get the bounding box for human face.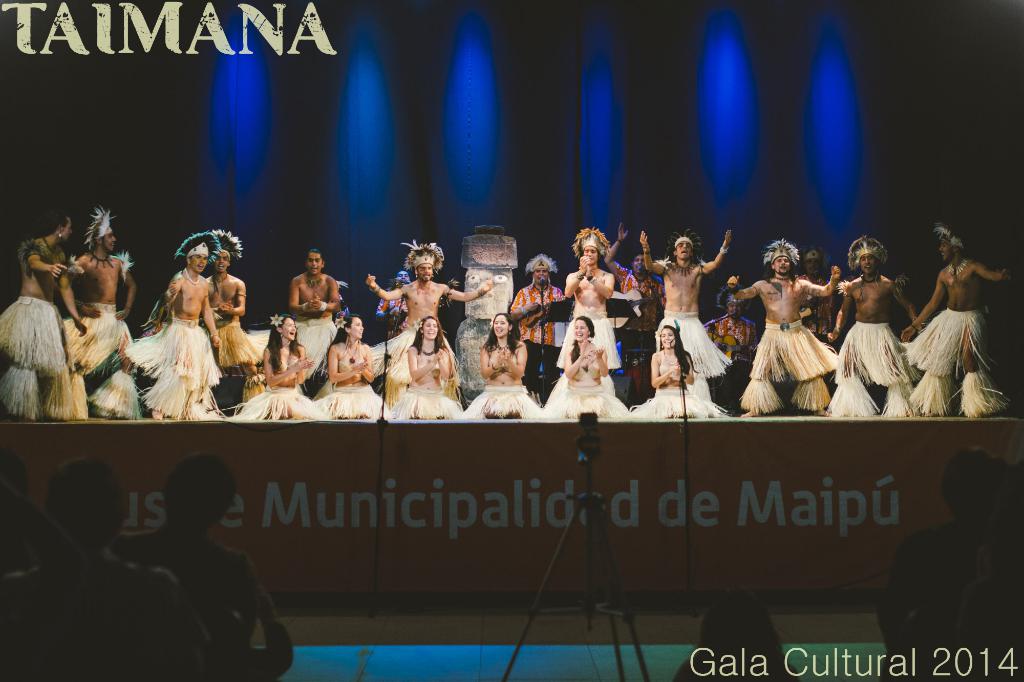
(x1=540, y1=269, x2=541, y2=280).
